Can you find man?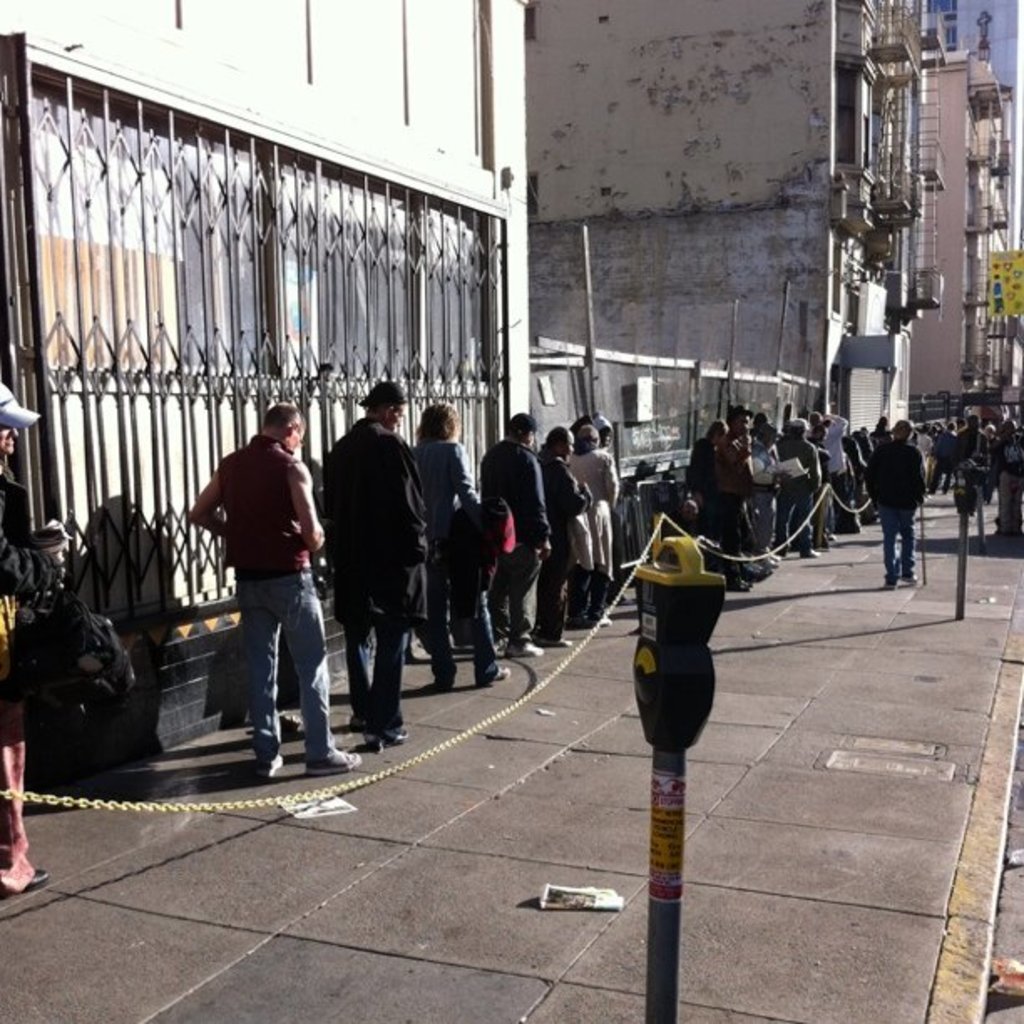
Yes, bounding box: (862, 417, 920, 584).
